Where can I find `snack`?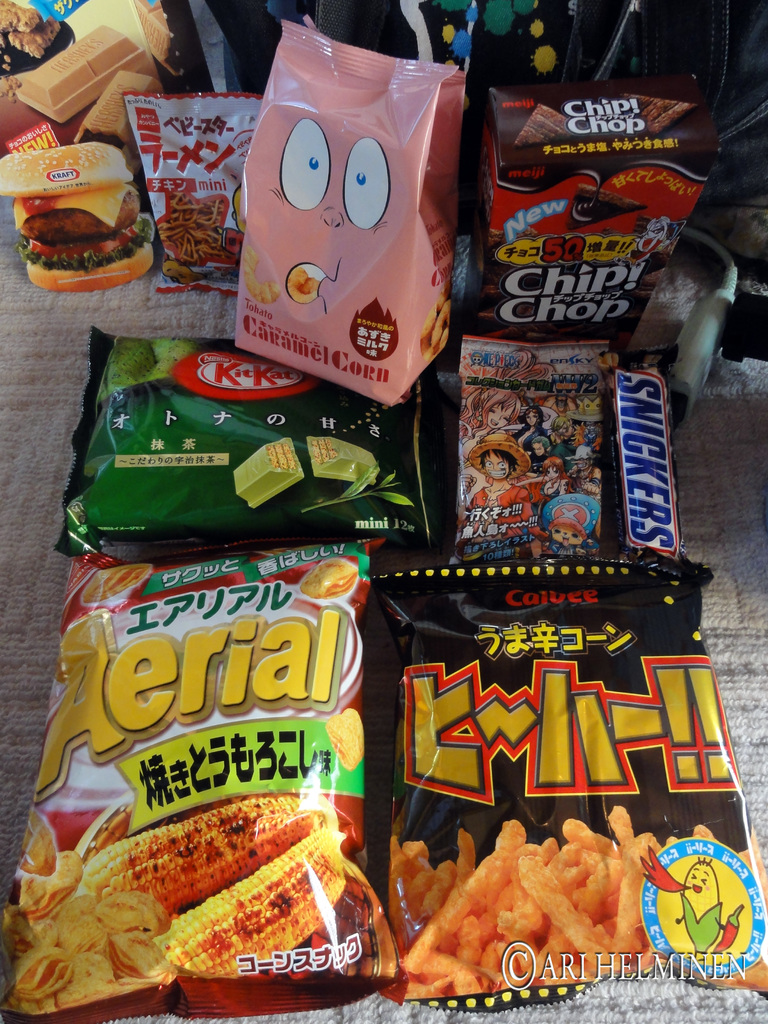
You can find it at bbox=[296, 561, 360, 601].
